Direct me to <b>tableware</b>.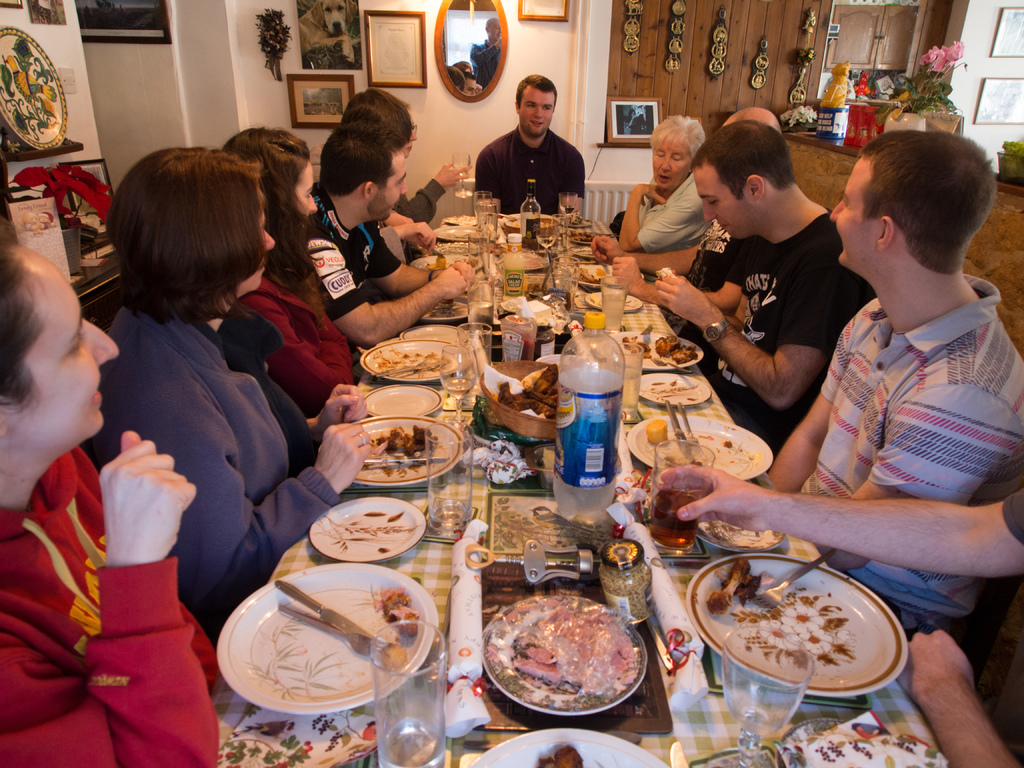
Direction: region(465, 270, 499, 332).
